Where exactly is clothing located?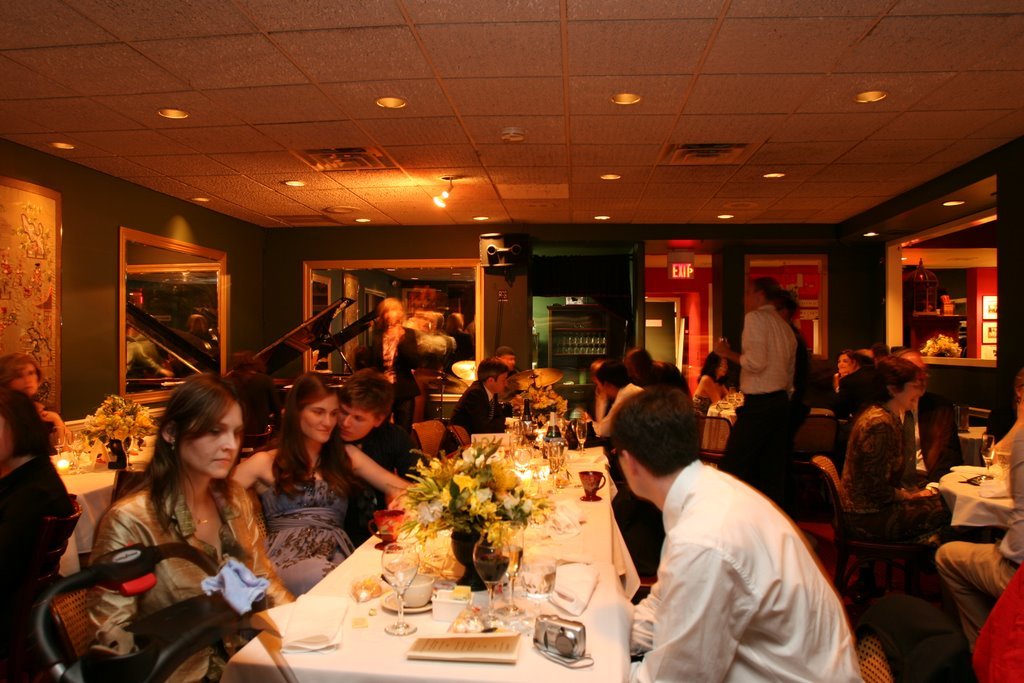
Its bounding box is left=735, top=302, right=788, bottom=492.
